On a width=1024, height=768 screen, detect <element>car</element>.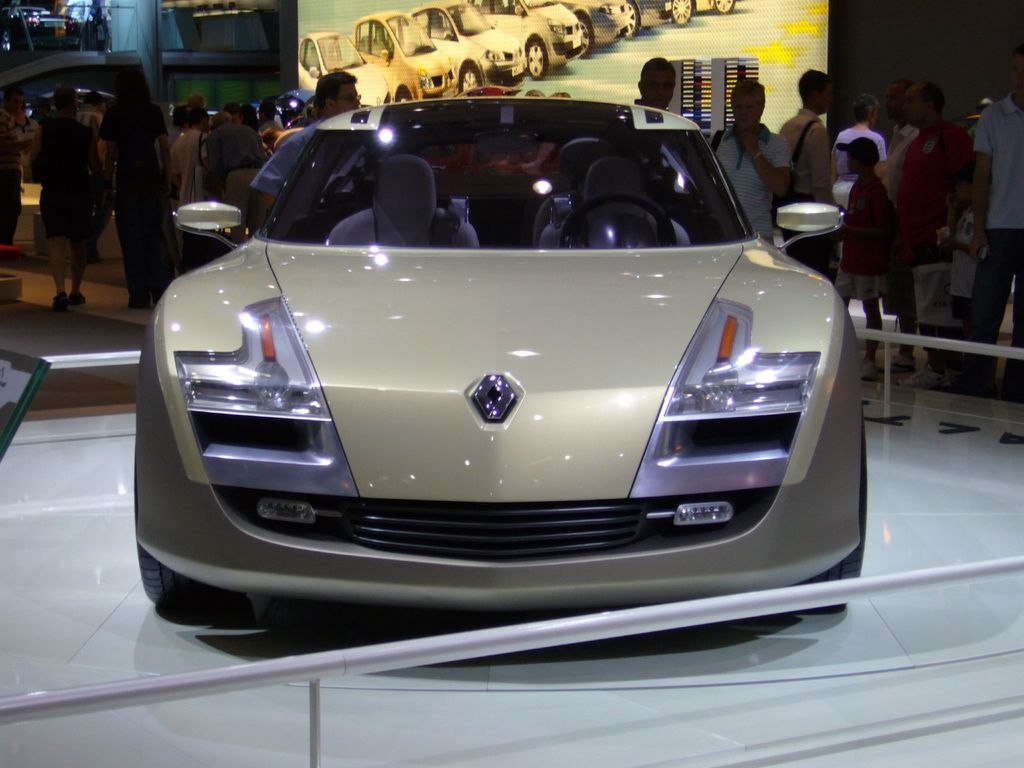
[471,0,583,81].
